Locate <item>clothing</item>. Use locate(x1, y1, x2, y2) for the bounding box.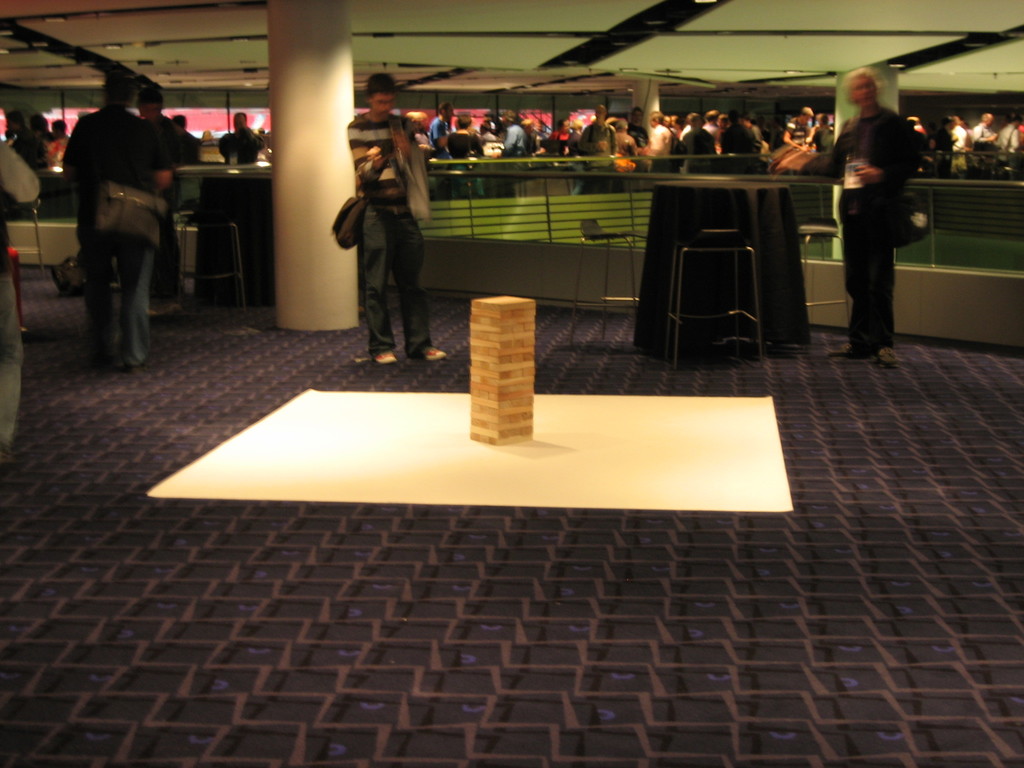
locate(216, 127, 260, 159).
